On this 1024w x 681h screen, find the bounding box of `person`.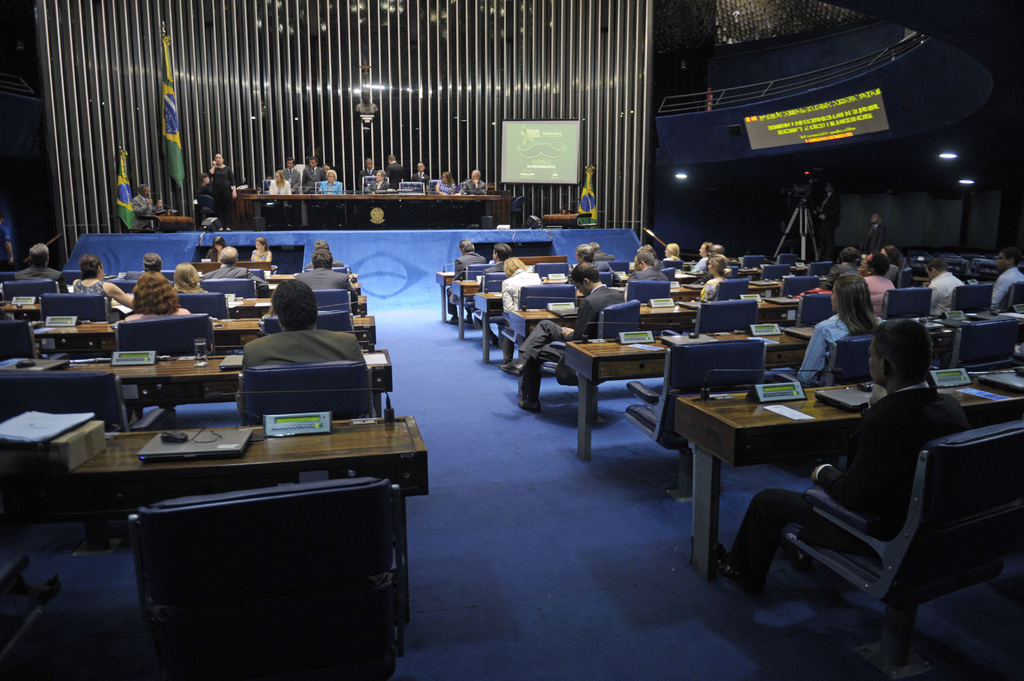
Bounding box: [left=206, top=243, right=272, bottom=297].
